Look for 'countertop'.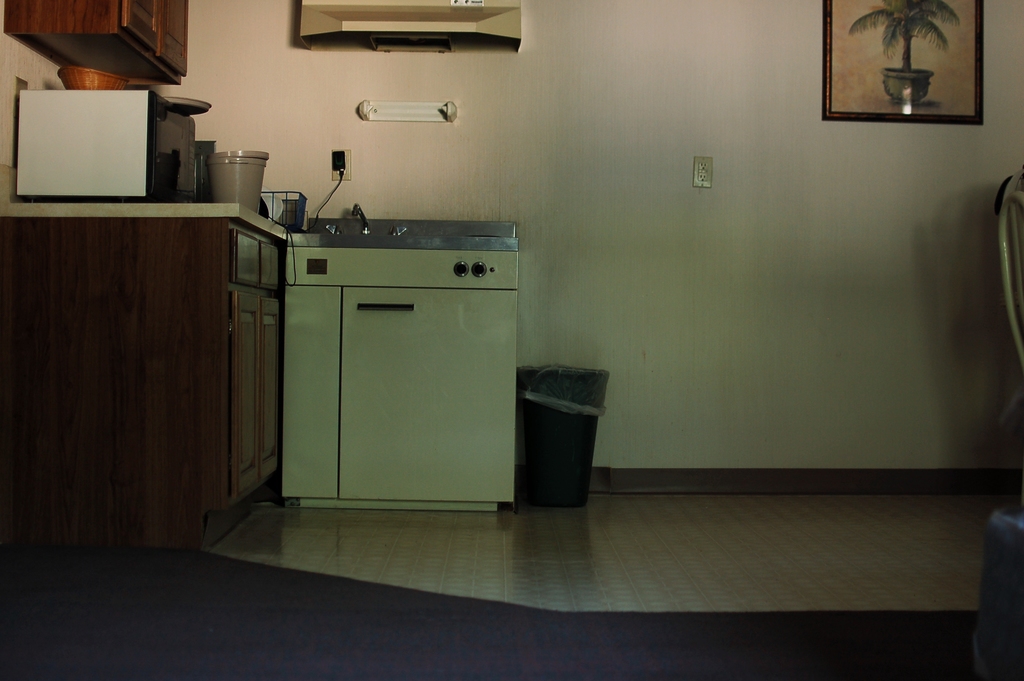
Found: BBox(4, 180, 297, 564).
